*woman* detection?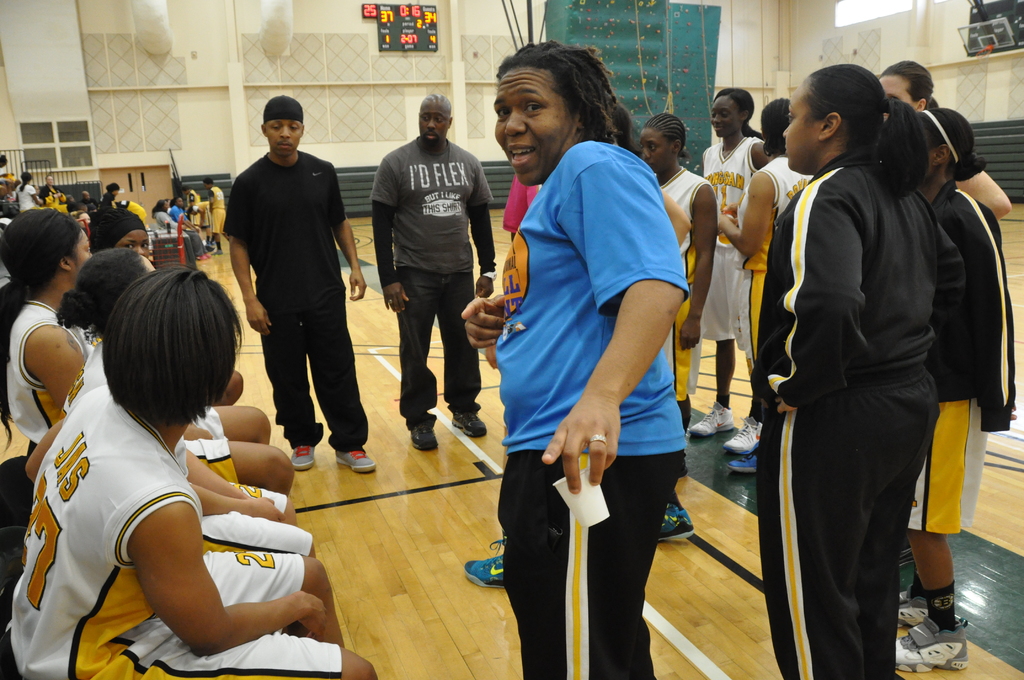
region(720, 86, 813, 474)
